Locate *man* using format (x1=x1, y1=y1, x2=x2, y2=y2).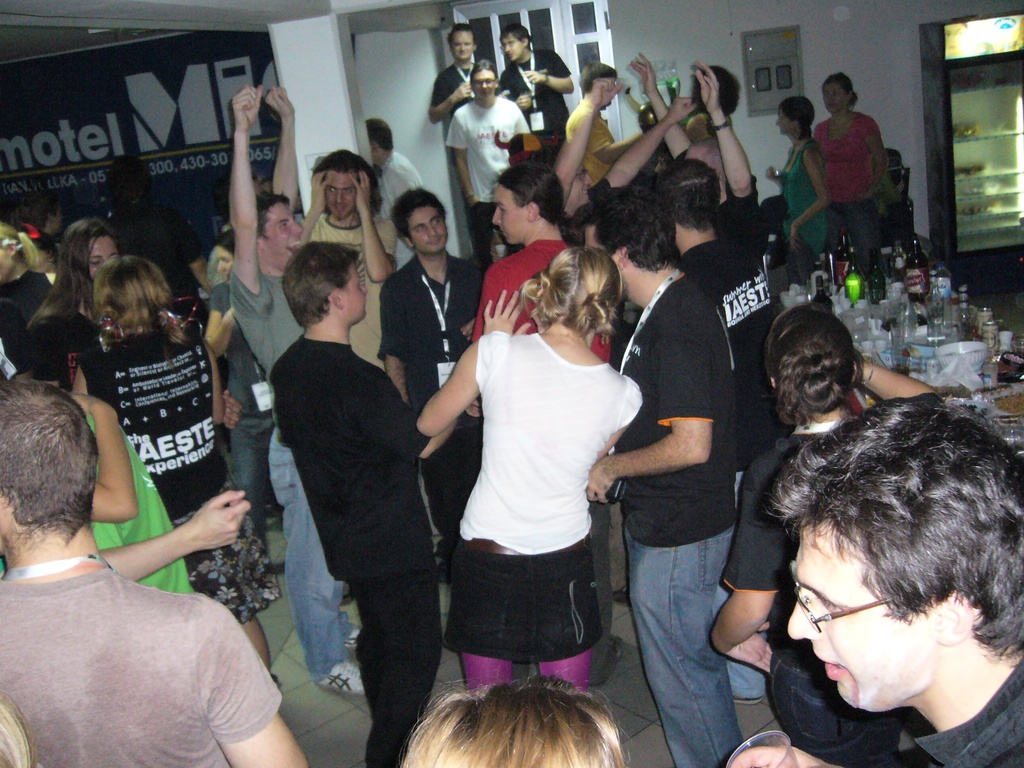
(x1=226, y1=82, x2=353, y2=697).
